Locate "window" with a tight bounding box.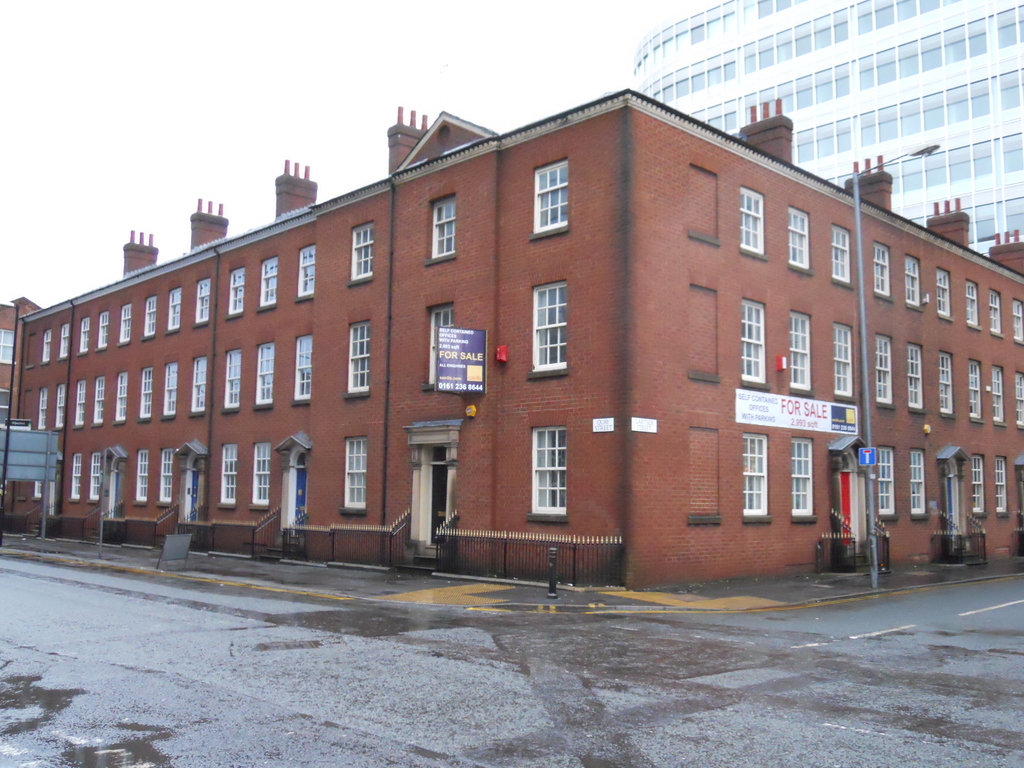
[x1=339, y1=440, x2=367, y2=512].
